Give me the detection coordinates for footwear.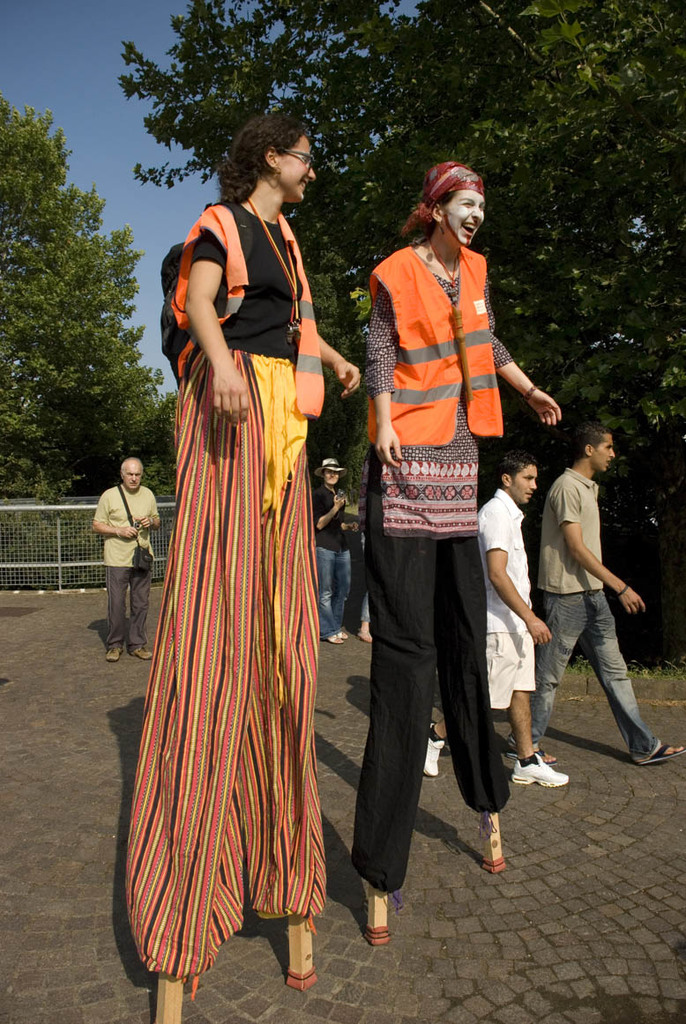
(x1=124, y1=645, x2=154, y2=659).
